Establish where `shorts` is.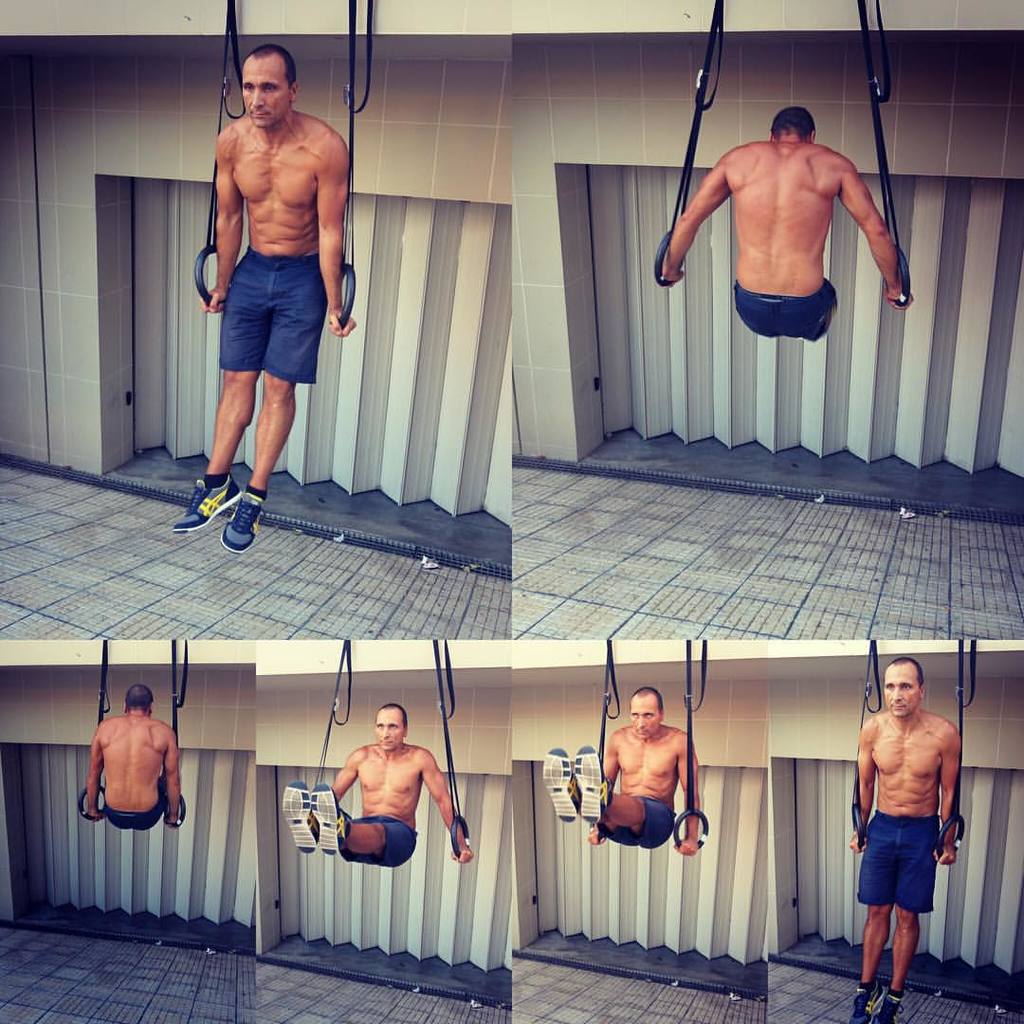
Established at l=106, t=787, r=170, b=830.
